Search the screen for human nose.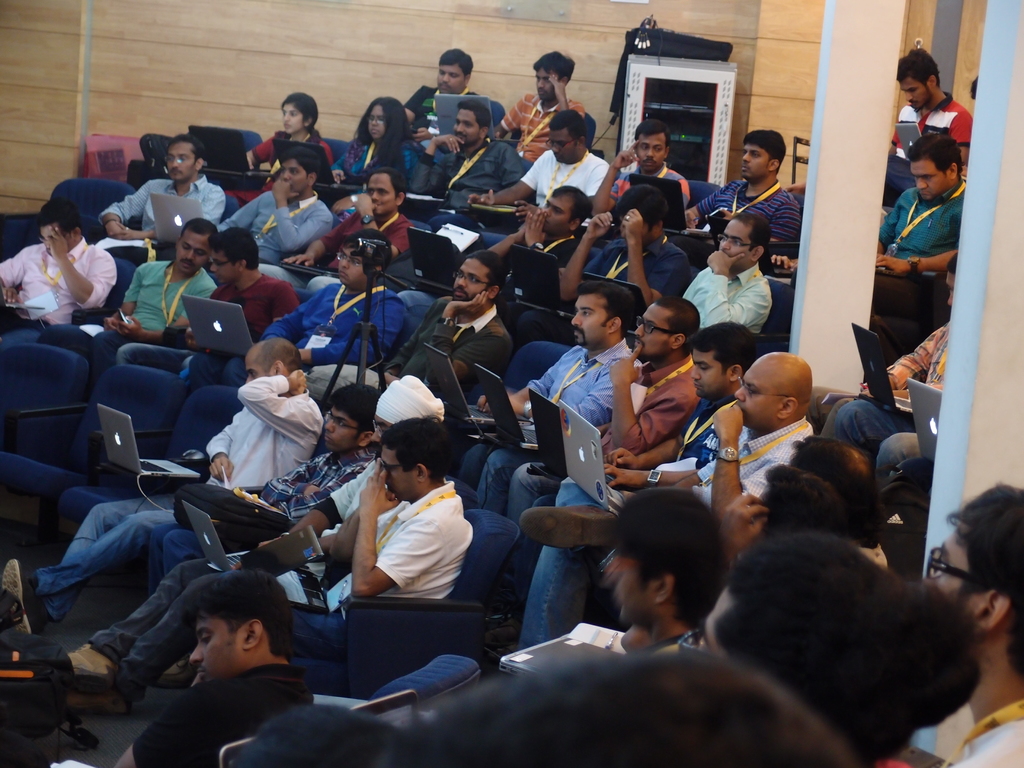
Found at rect(618, 230, 629, 238).
